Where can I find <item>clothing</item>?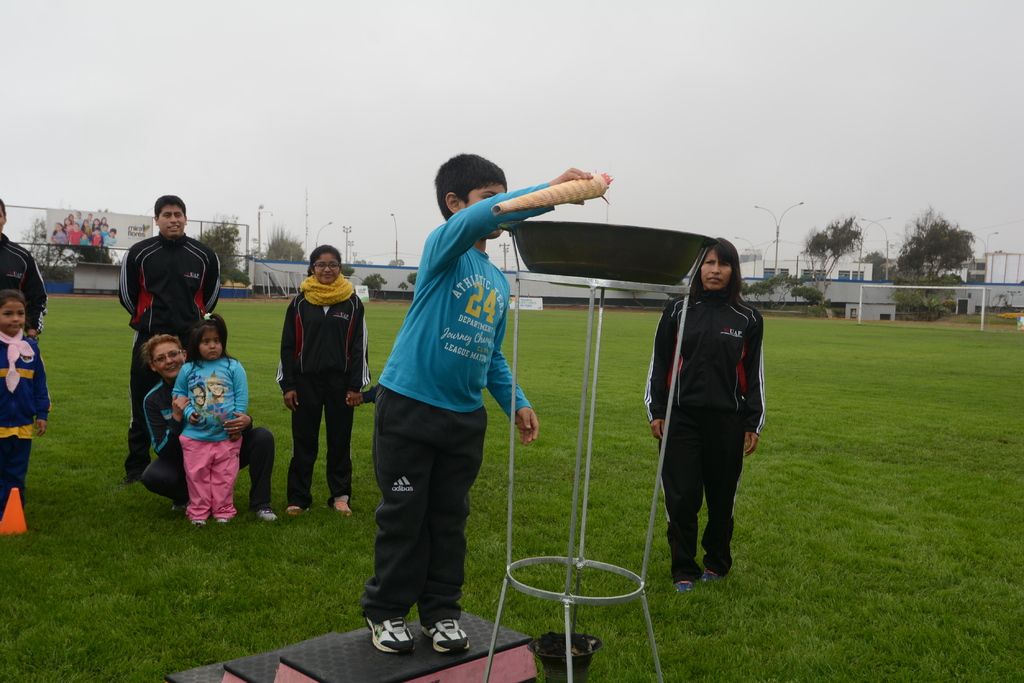
You can find it at BBox(118, 229, 220, 471).
